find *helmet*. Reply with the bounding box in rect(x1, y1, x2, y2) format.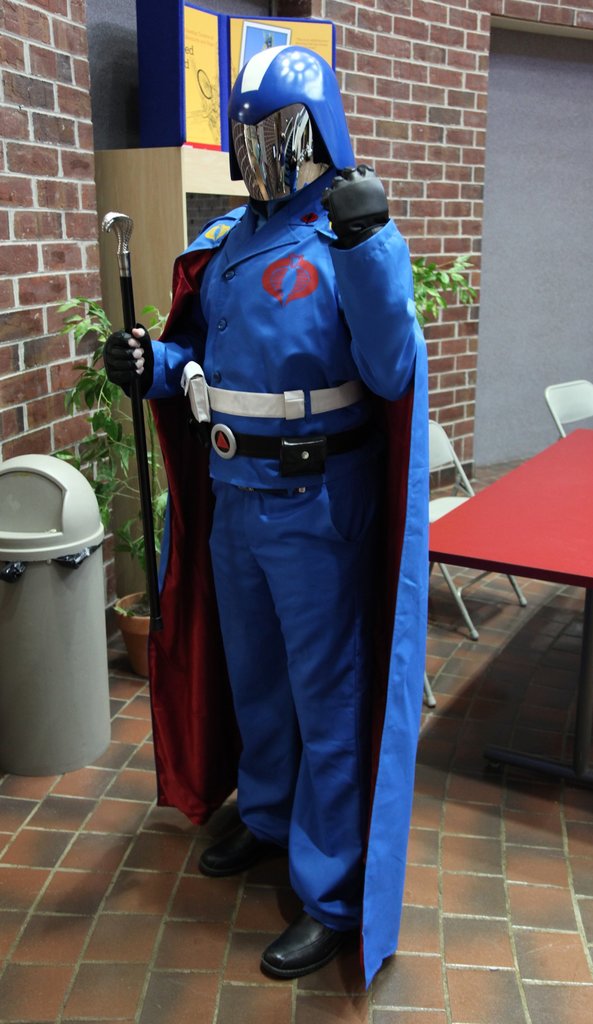
rect(216, 44, 367, 204).
